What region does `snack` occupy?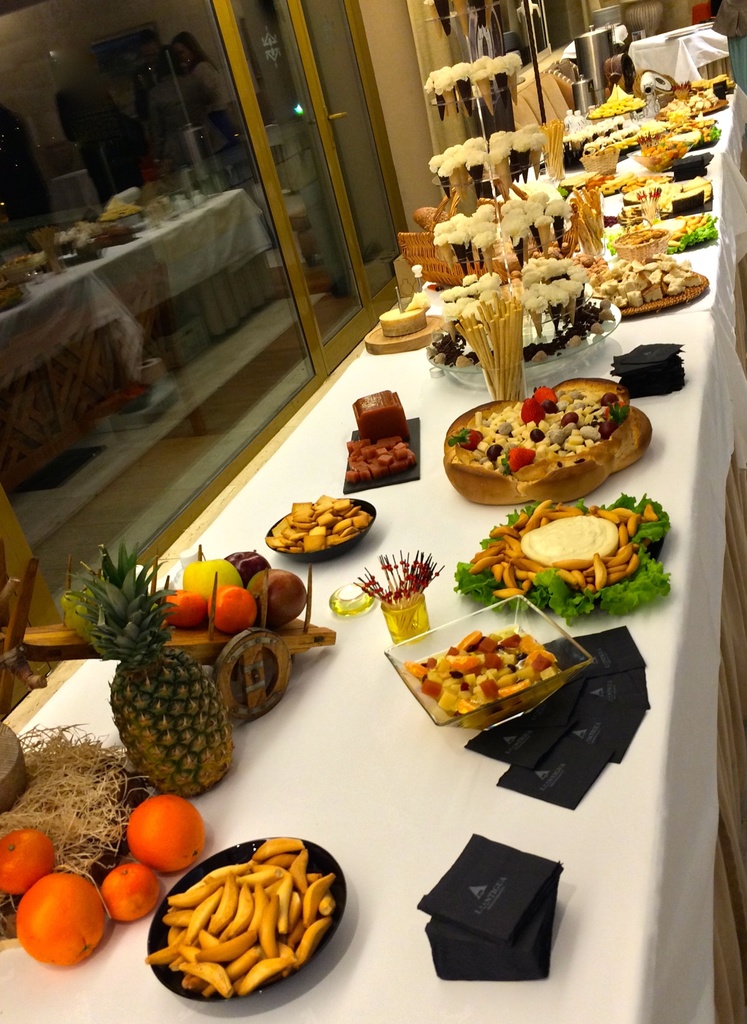
{"x1": 619, "y1": 172, "x2": 661, "y2": 207}.
